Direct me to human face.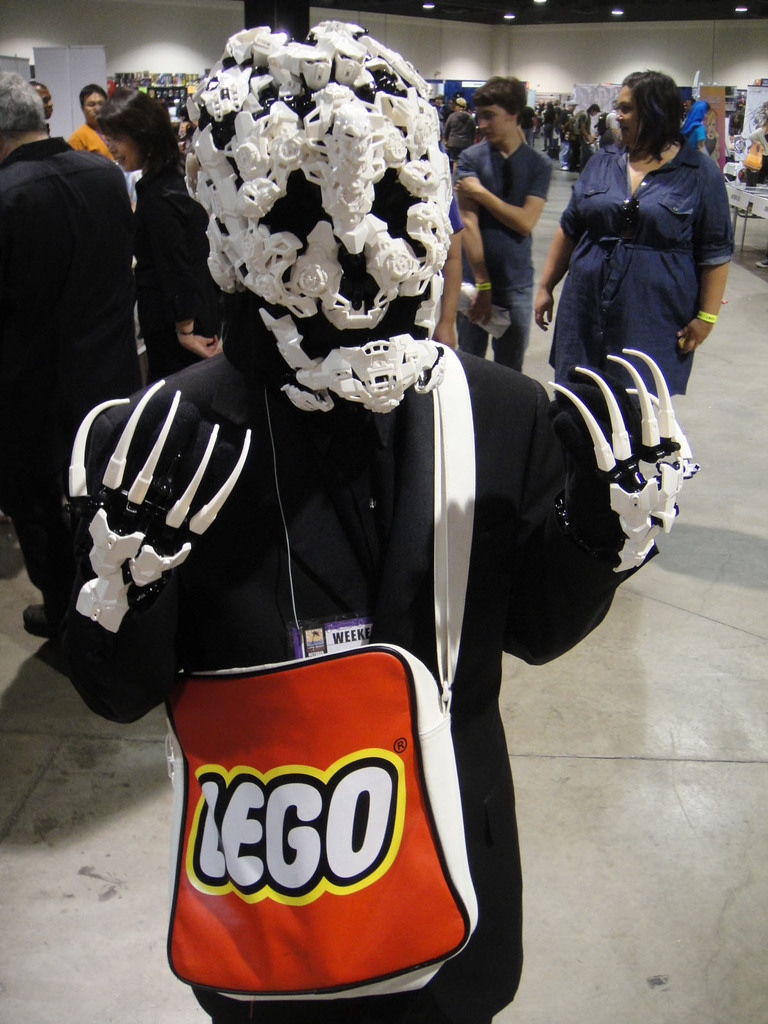
Direction: <box>616,77,630,140</box>.
